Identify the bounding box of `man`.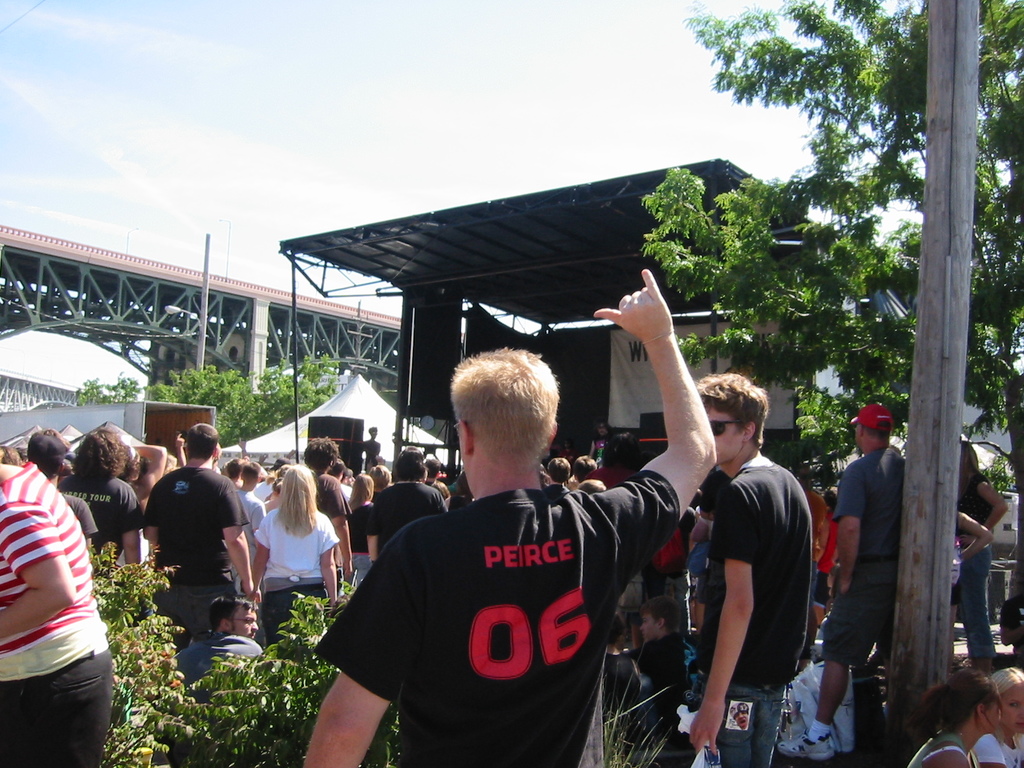
locate(361, 426, 380, 465).
